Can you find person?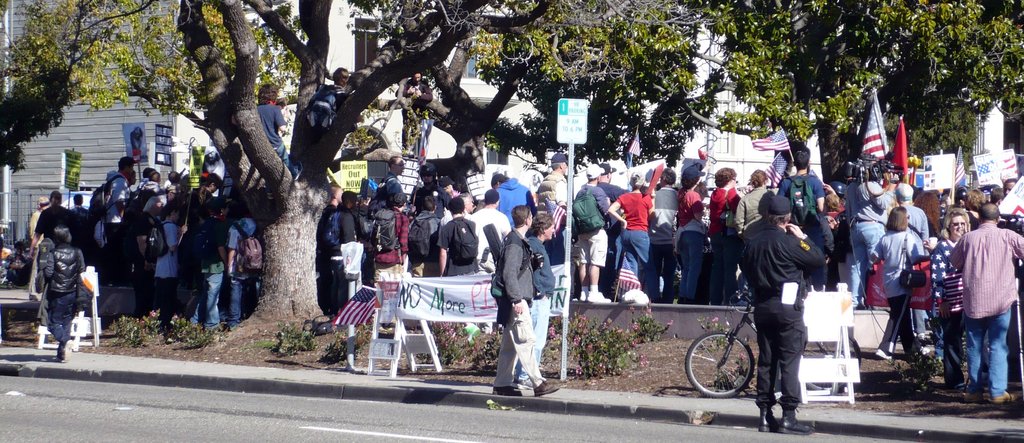
Yes, bounding box: [left=673, top=163, right=713, bottom=305].
